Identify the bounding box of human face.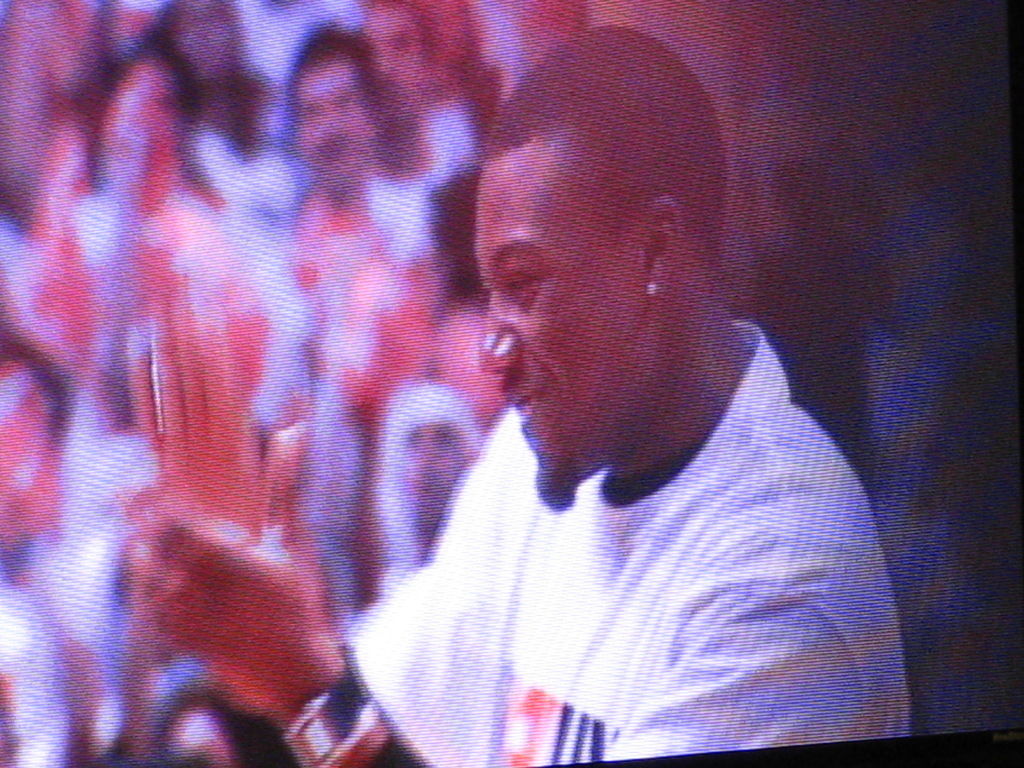
detection(473, 156, 634, 511).
